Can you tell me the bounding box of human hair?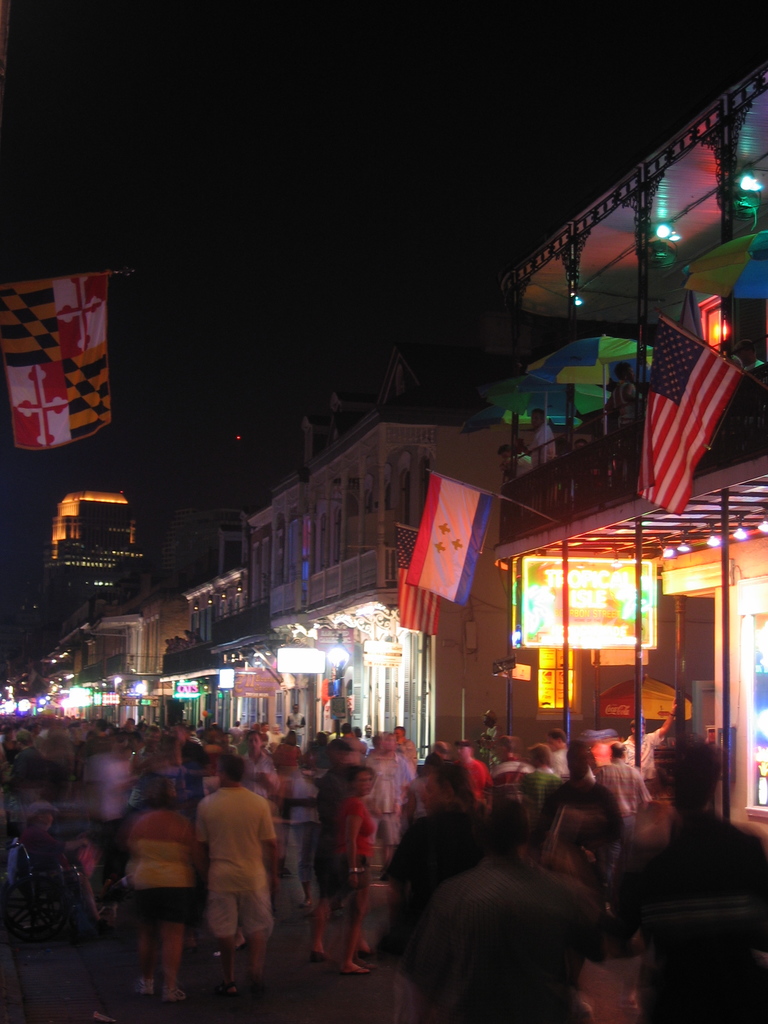
x1=343 y1=765 x2=374 y2=789.
